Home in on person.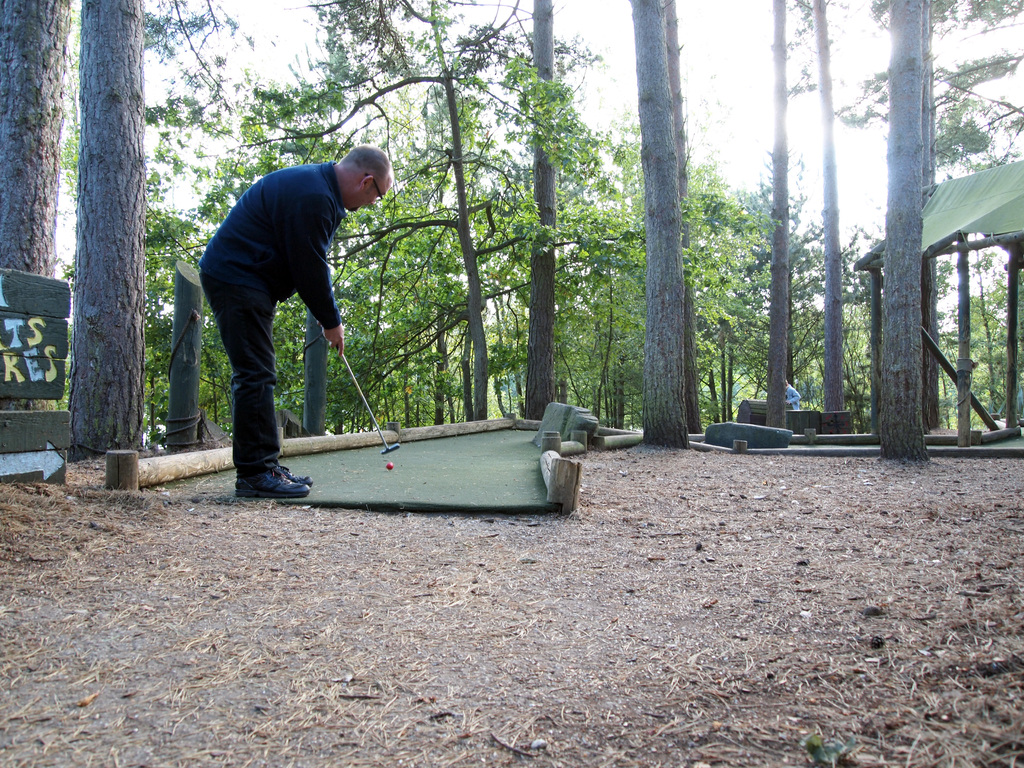
Homed in at select_region(191, 118, 407, 508).
